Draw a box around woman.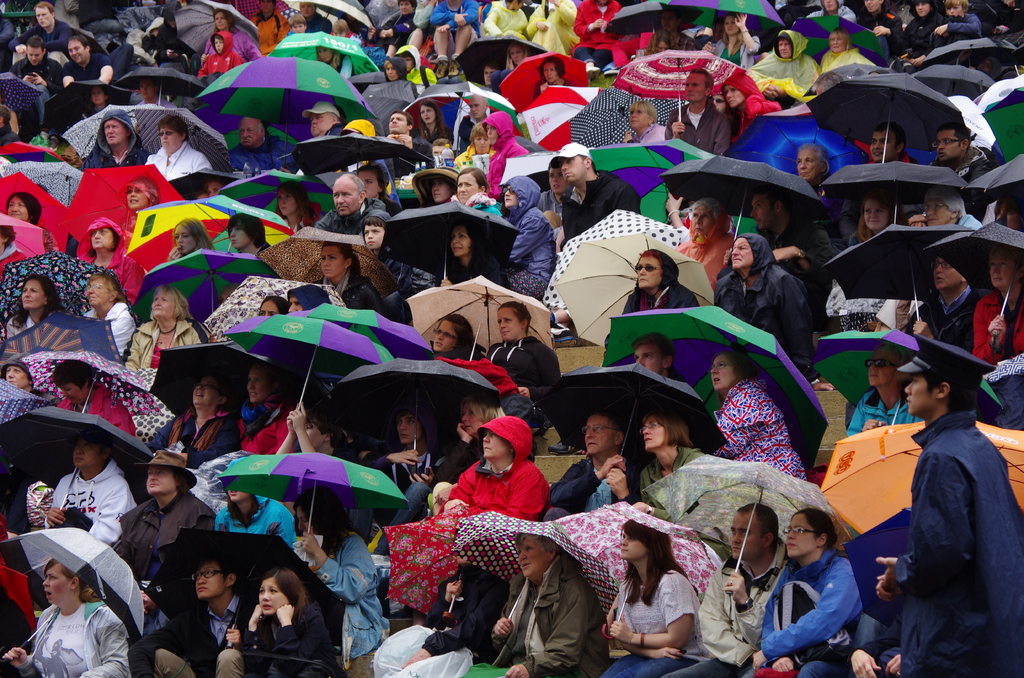
locate(838, 200, 905, 340).
